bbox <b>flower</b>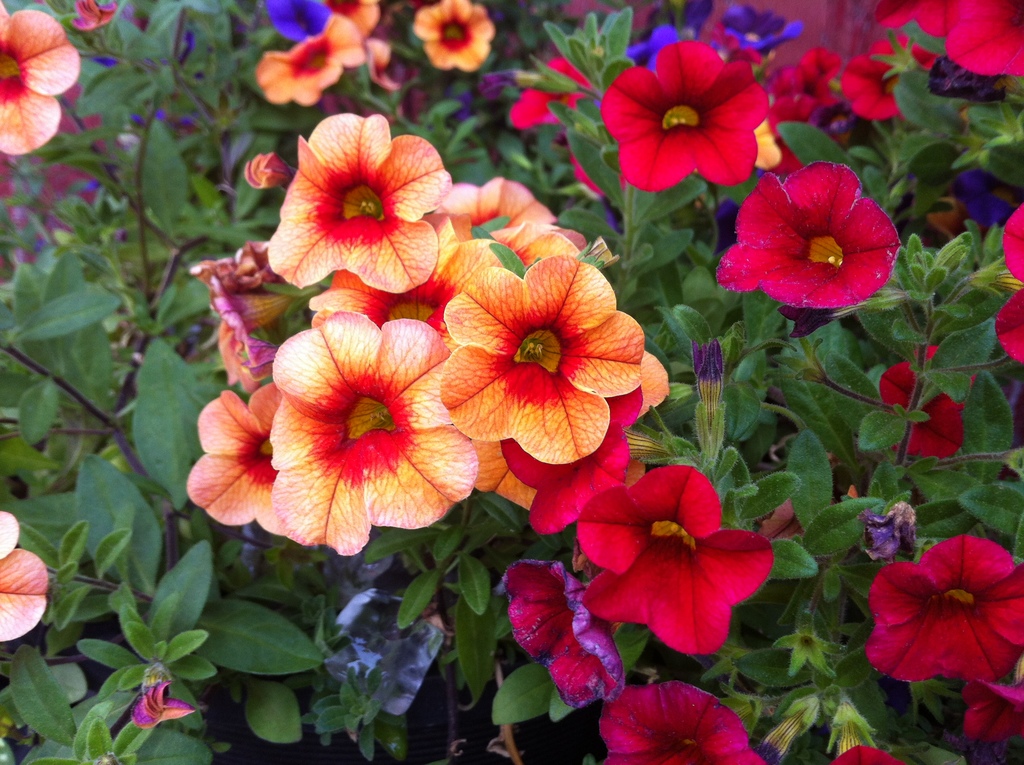
locate(876, 347, 977, 460)
